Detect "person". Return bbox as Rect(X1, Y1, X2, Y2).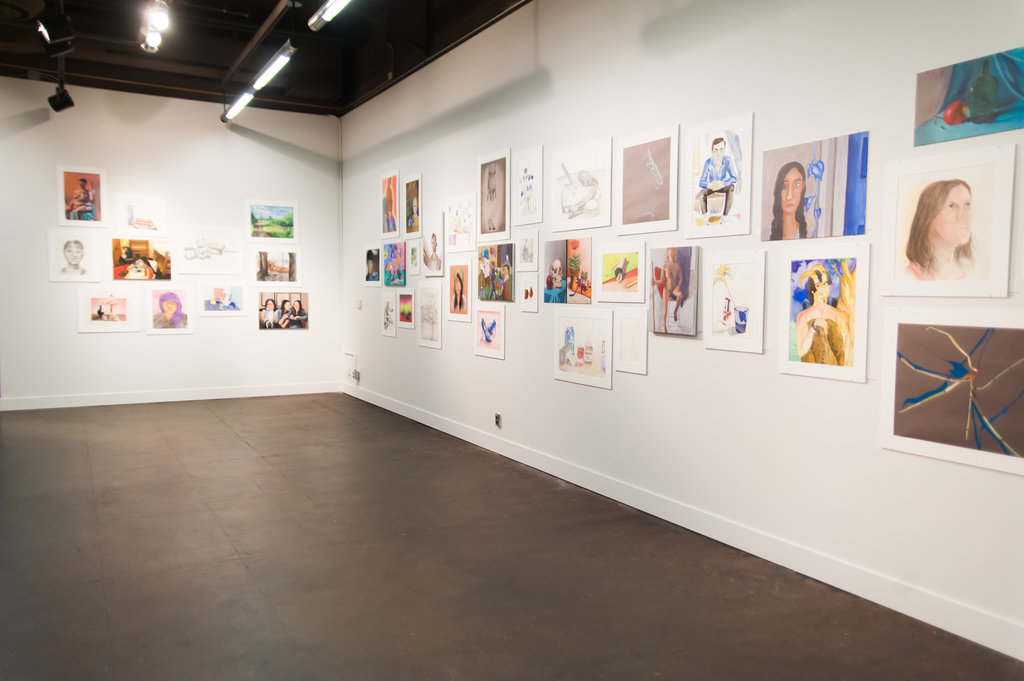
Rect(154, 291, 183, 327).
